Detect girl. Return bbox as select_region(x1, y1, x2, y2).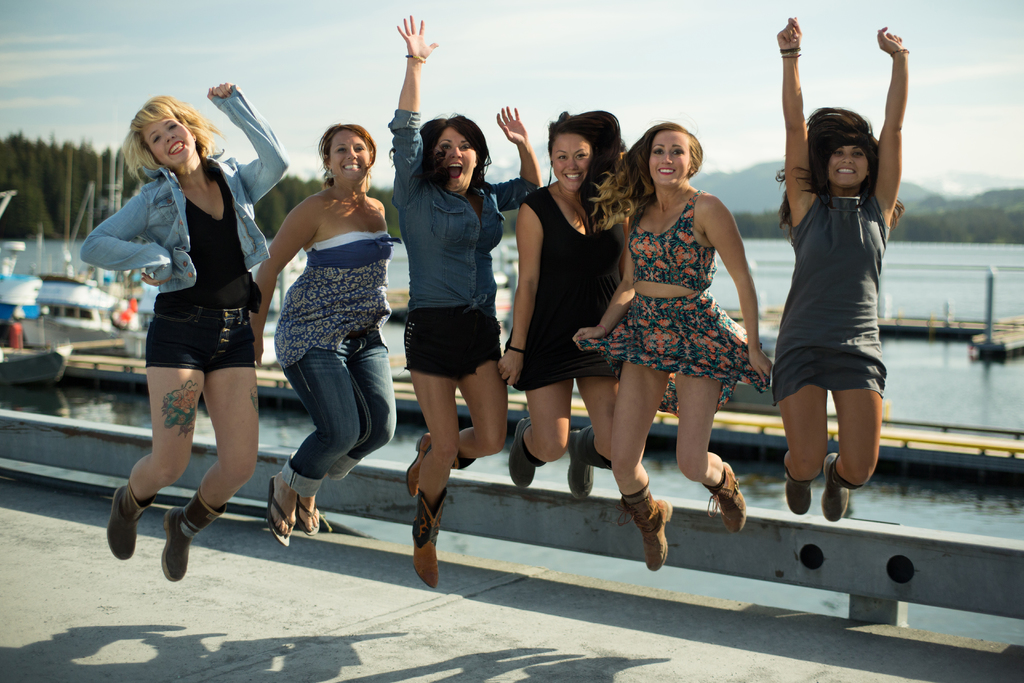
select_region(751, 72, 914, 533).
